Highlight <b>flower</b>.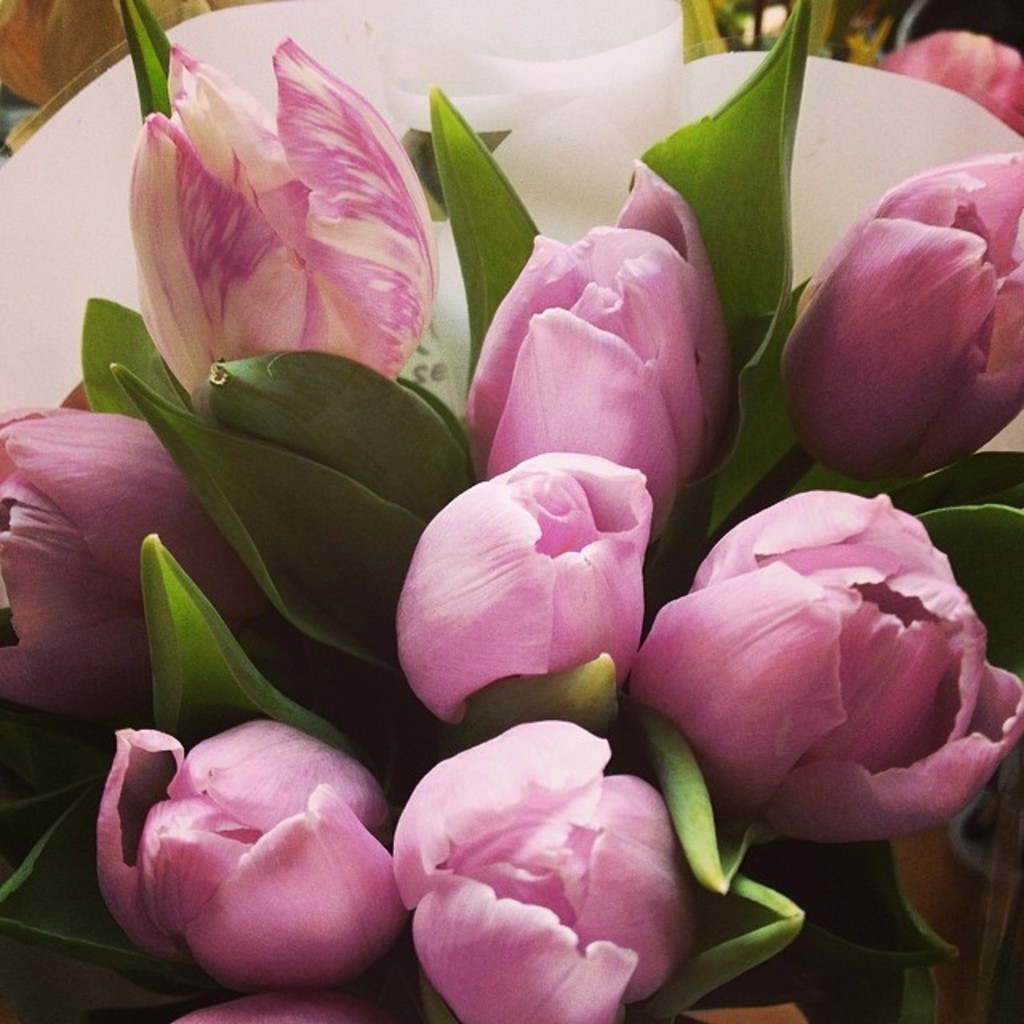
Highlighted region: [left=779, top=152, right=1022, bottom=485].
